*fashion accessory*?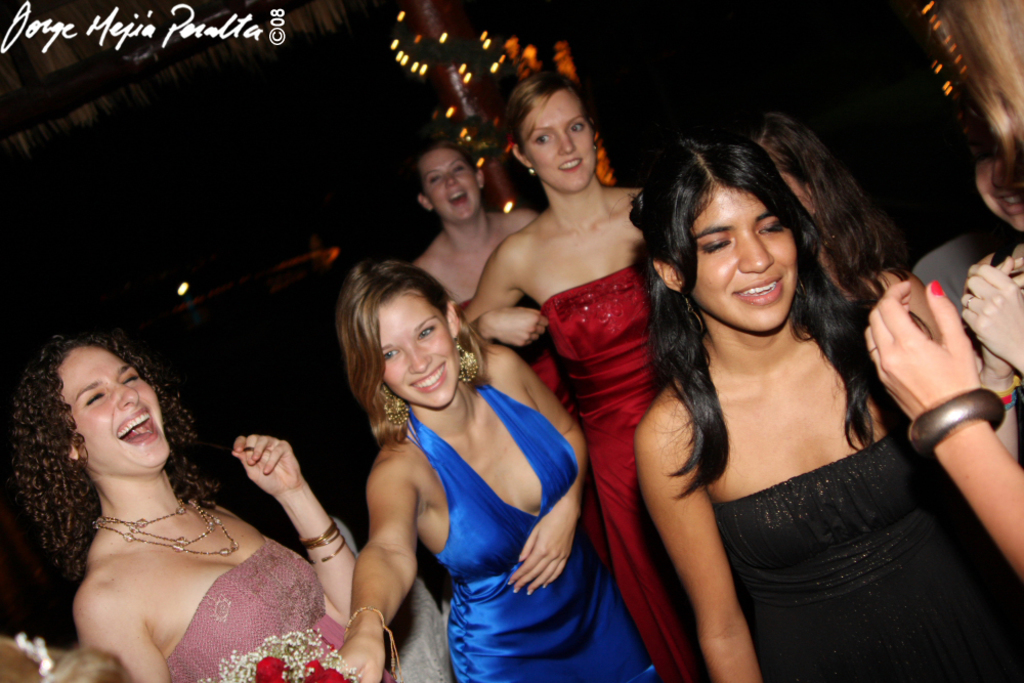
x1=454 y1=336 x2=476 y2=382
